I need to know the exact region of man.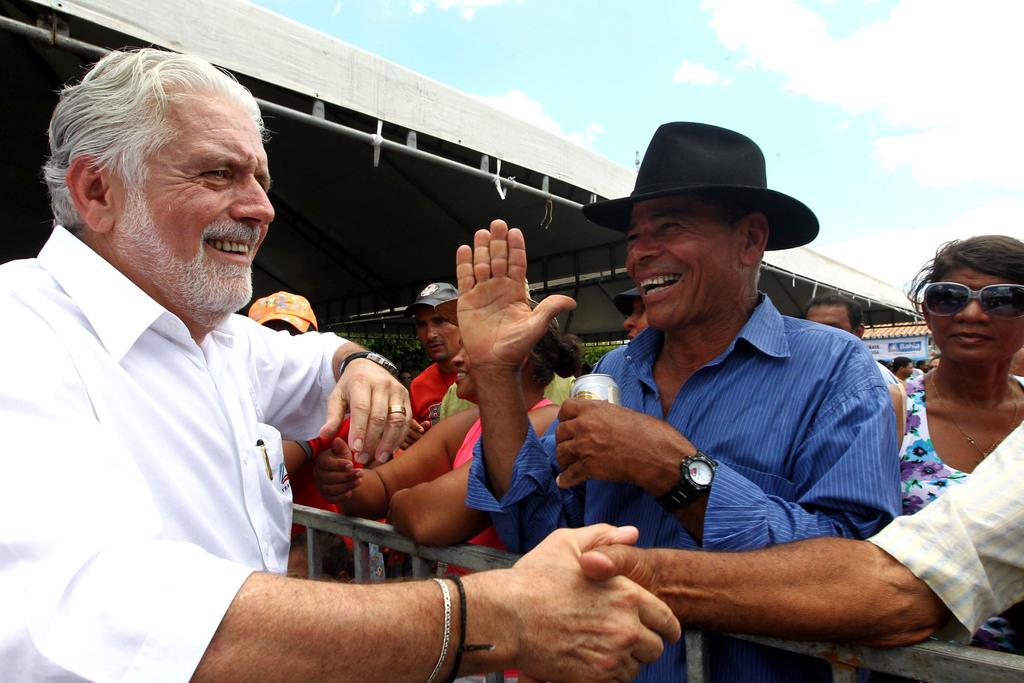
Region: pyautogui.locateOnScreen(245, 293, 353, 582).
